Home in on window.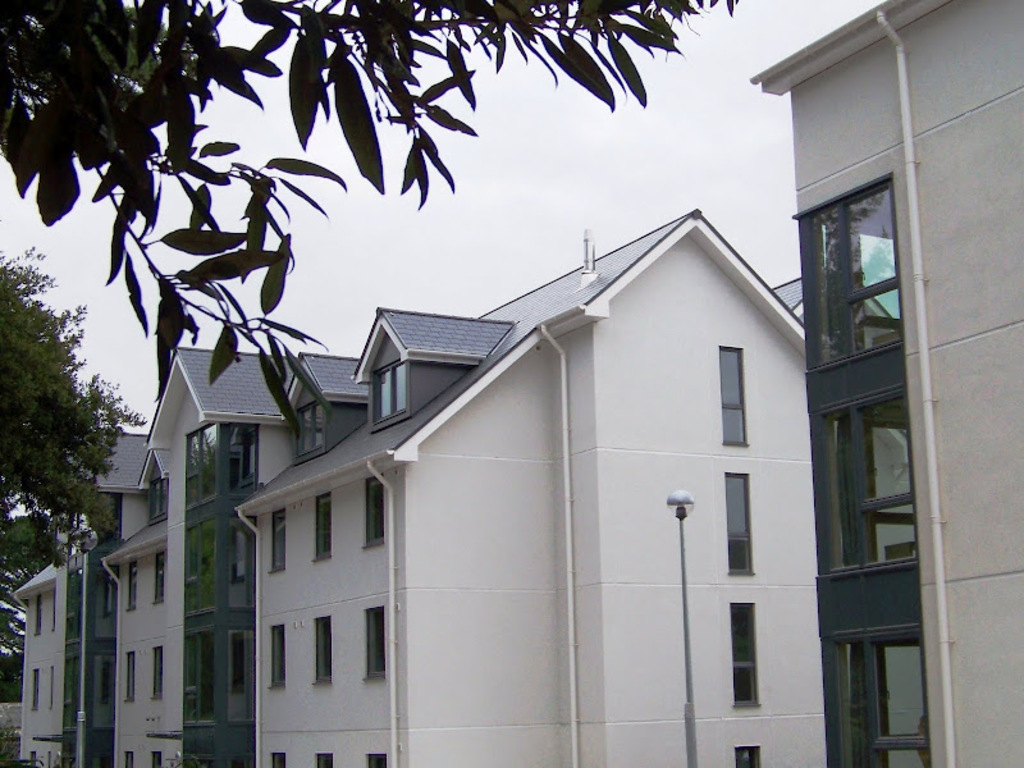
Homed in at [127, 562, 136, 611].
